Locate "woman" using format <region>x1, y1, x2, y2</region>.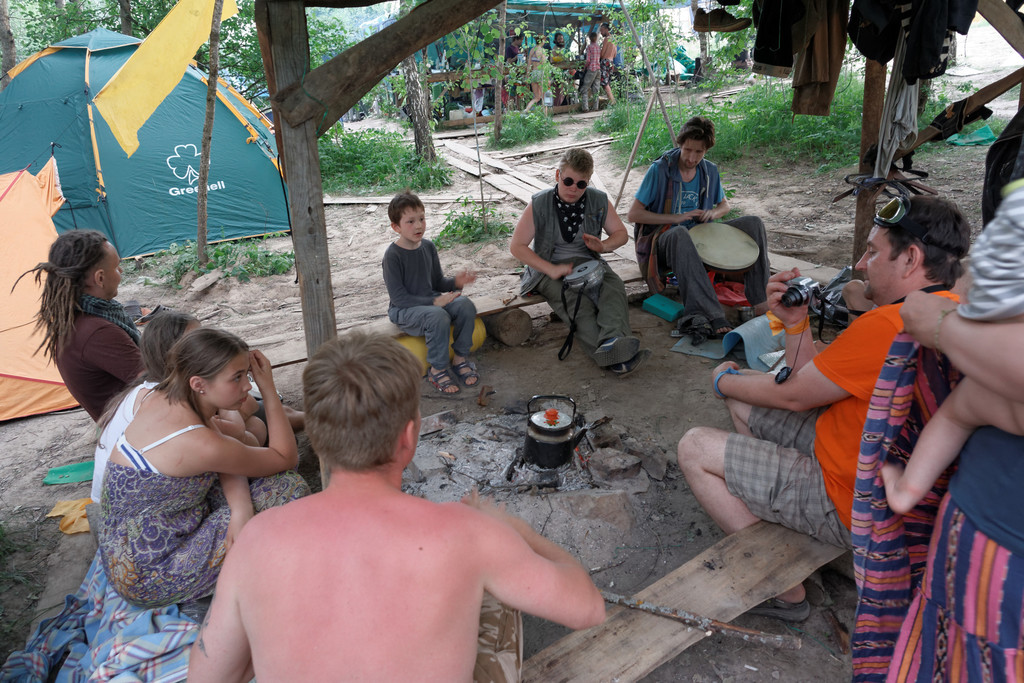
<region>10, 229, 140, 422</region>.
